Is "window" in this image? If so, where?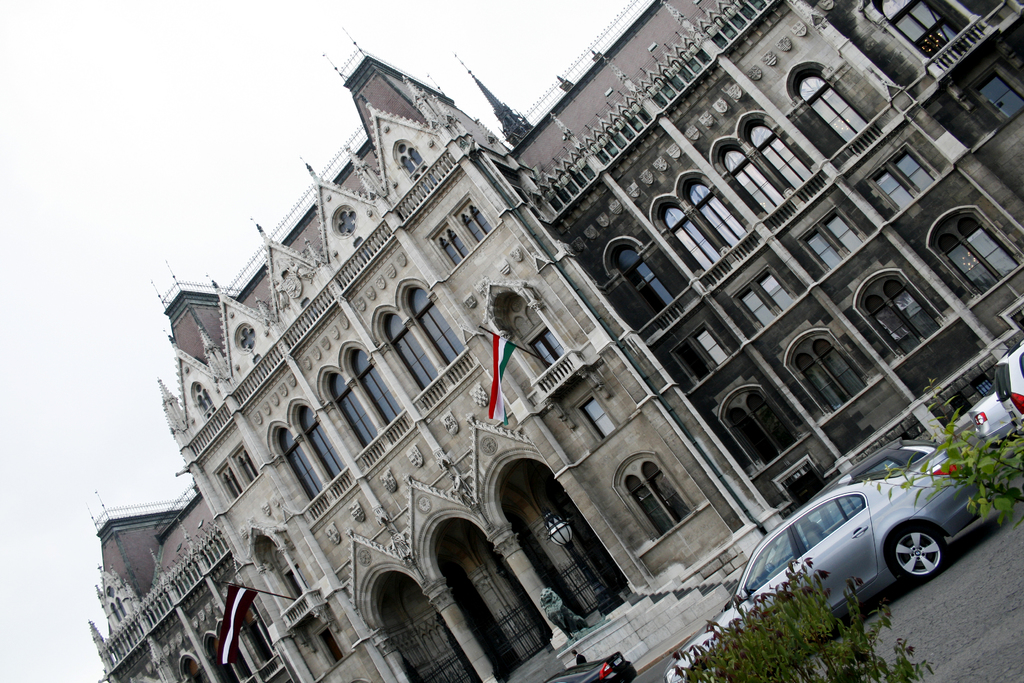
Yes, at BBox(785, 199, 867, 278).
